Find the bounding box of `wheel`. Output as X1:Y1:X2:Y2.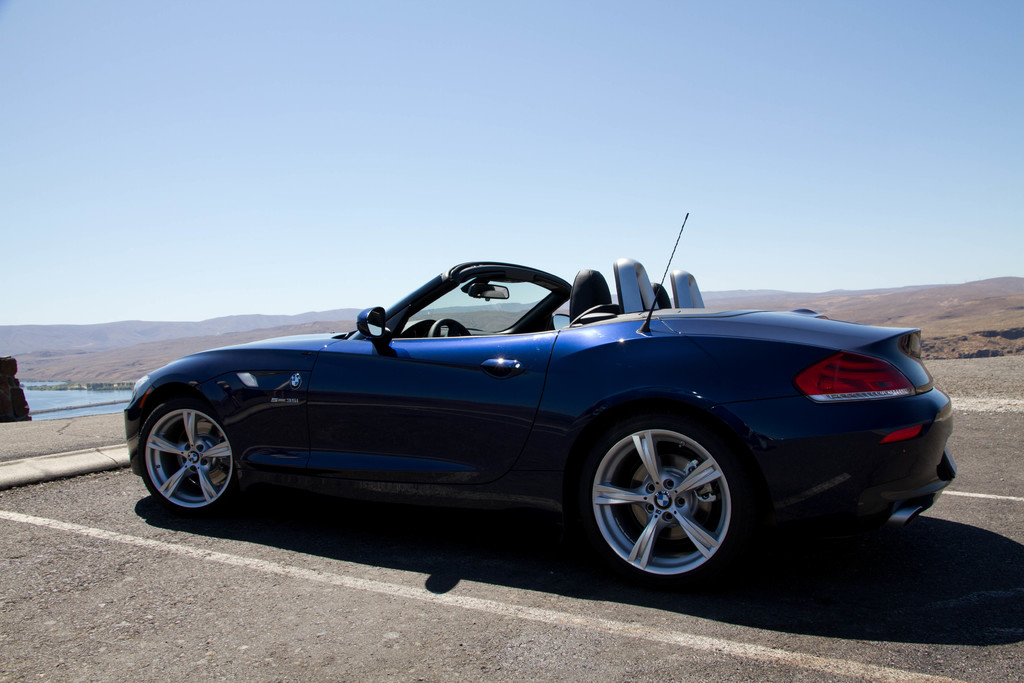
558:398:763:589.
